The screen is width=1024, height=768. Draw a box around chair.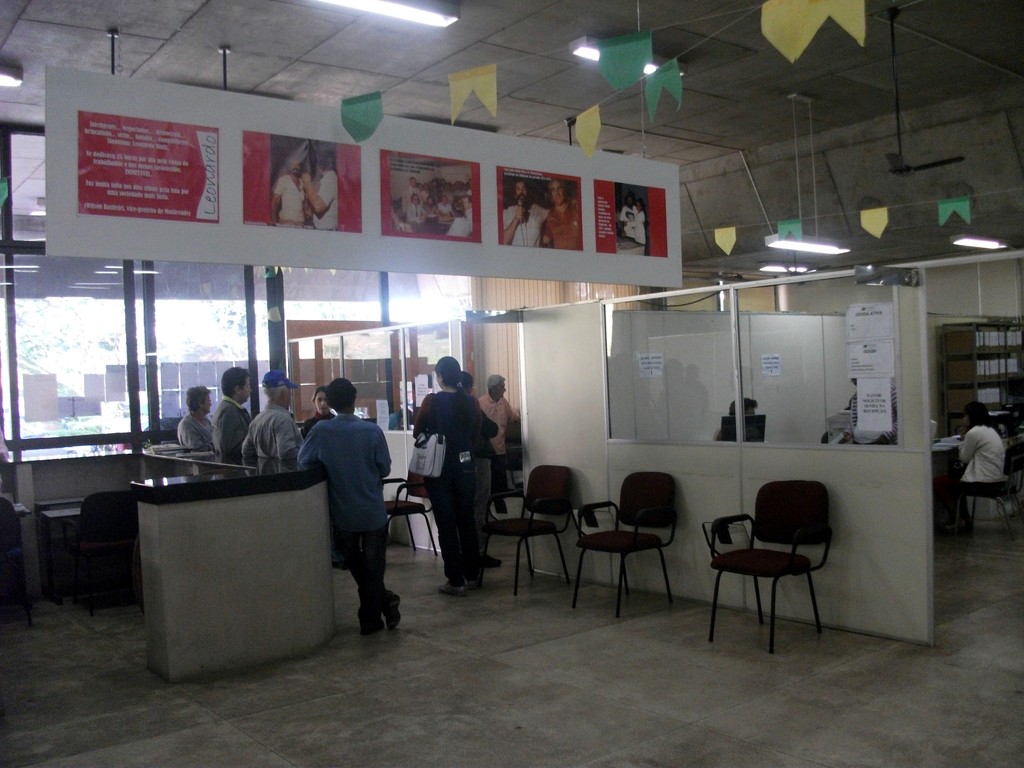
(952,444,1023,538).
